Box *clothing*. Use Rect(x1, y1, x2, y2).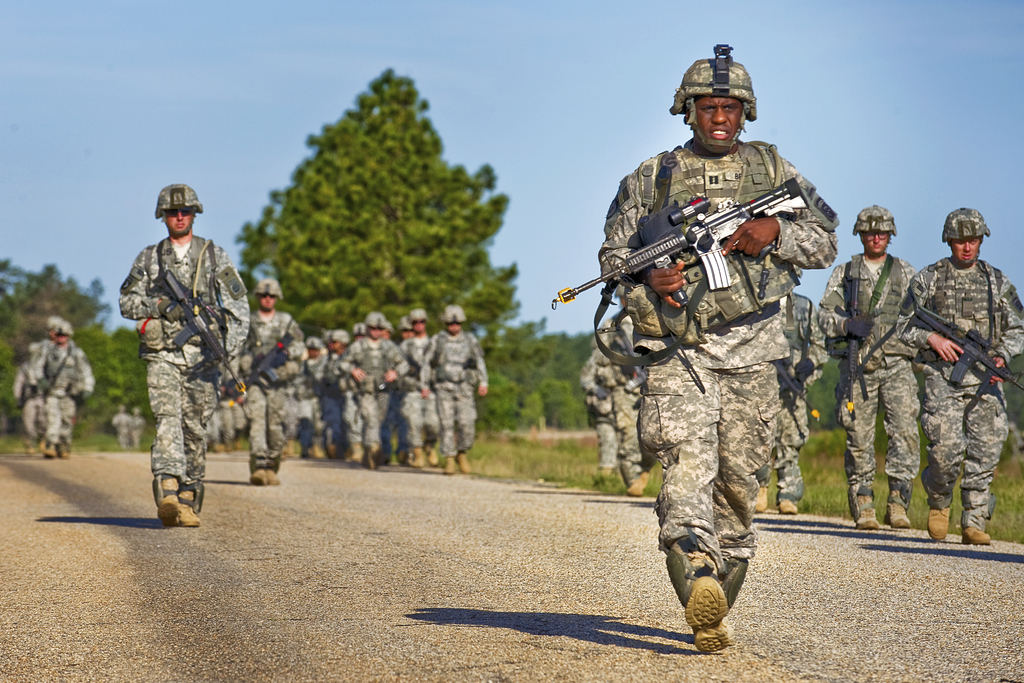
Rect(616, 133, 840, 584).
